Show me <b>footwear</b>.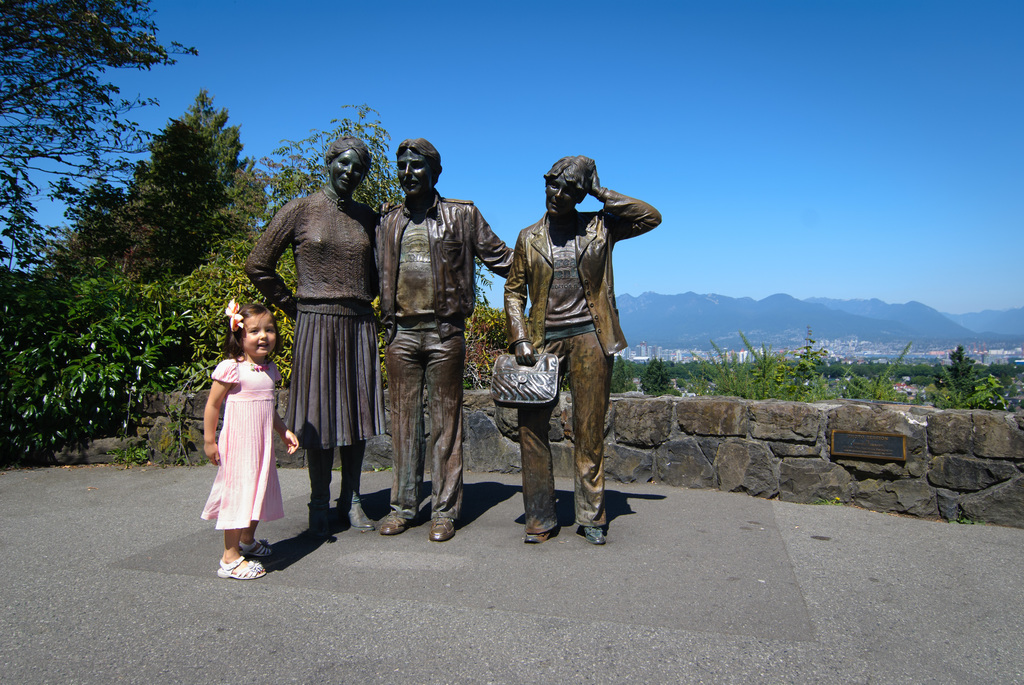
<b>footwear</b> is here: BBox(205, 523, 292, 580).
